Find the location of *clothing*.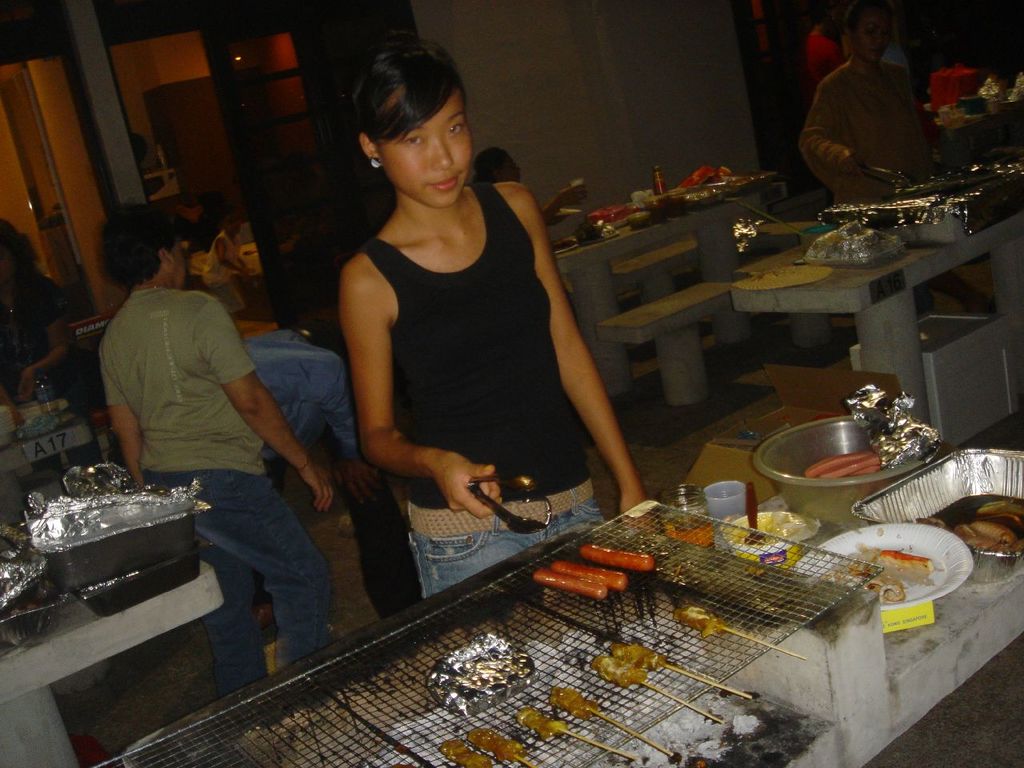
Location: box=[331, 152, 629, 528].
